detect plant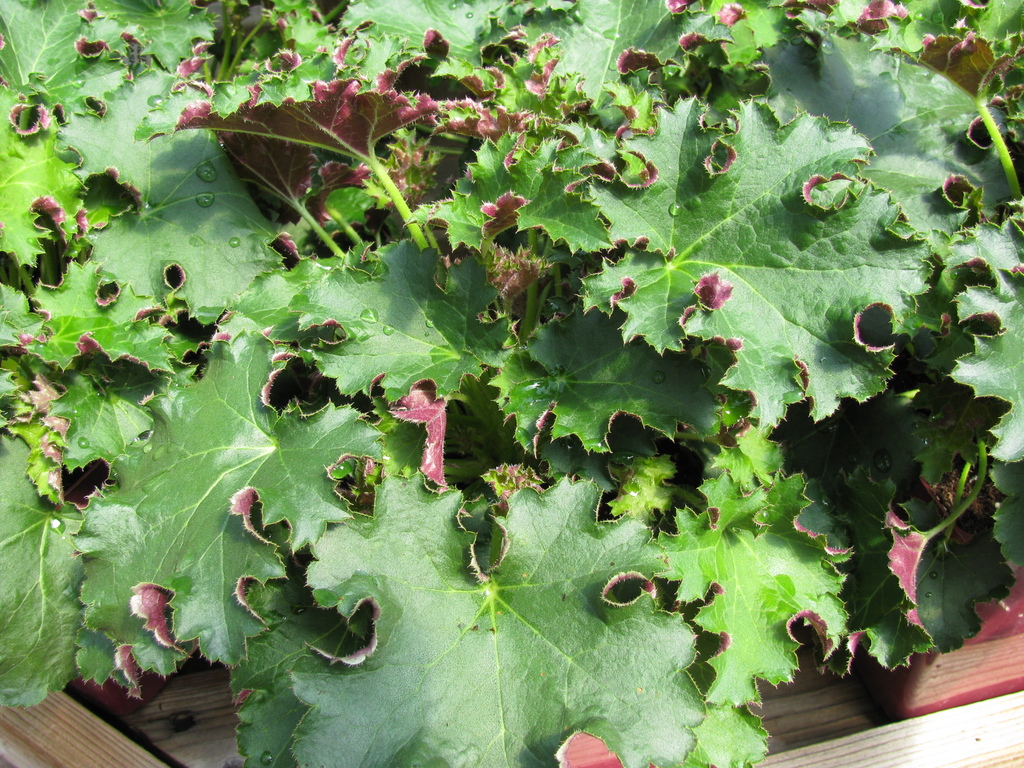
[7,14,1002,741]
